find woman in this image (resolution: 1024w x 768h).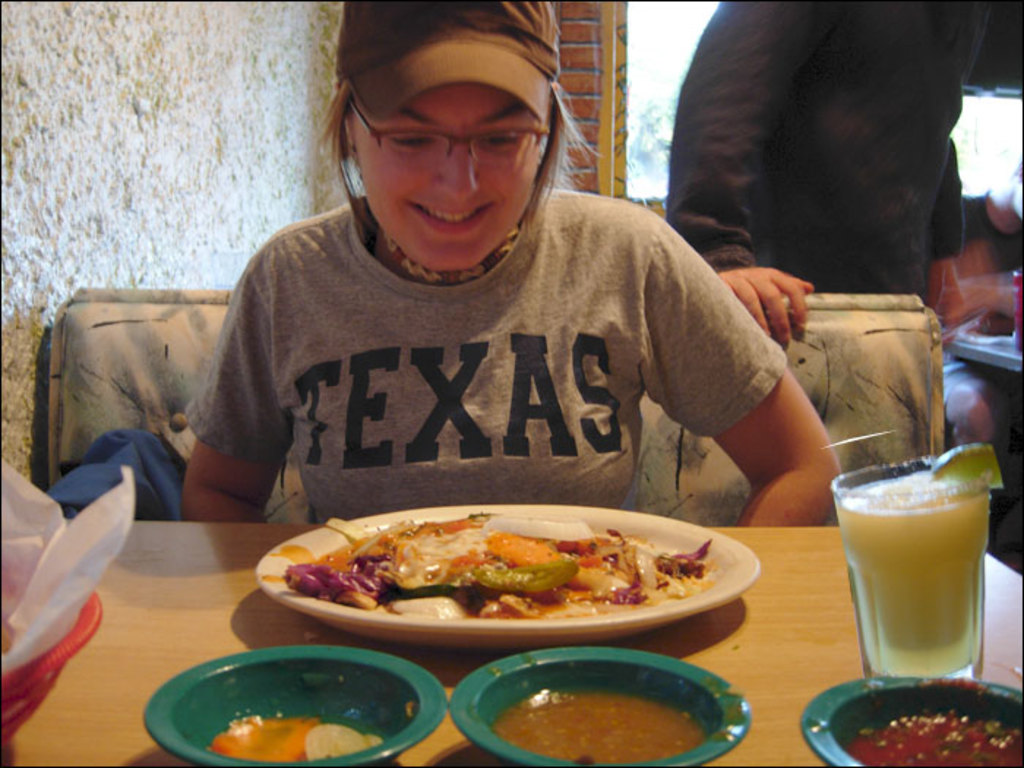
(x1=178, y1=0, x2=843, y2=527).
